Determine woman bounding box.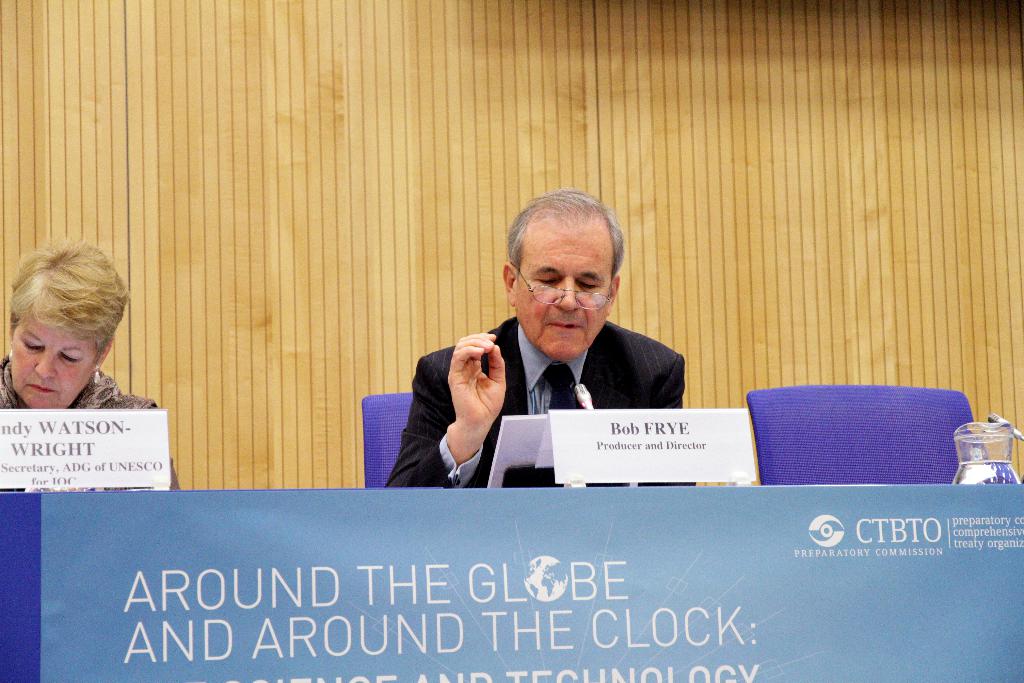
Determined: 0:241:182:488.
